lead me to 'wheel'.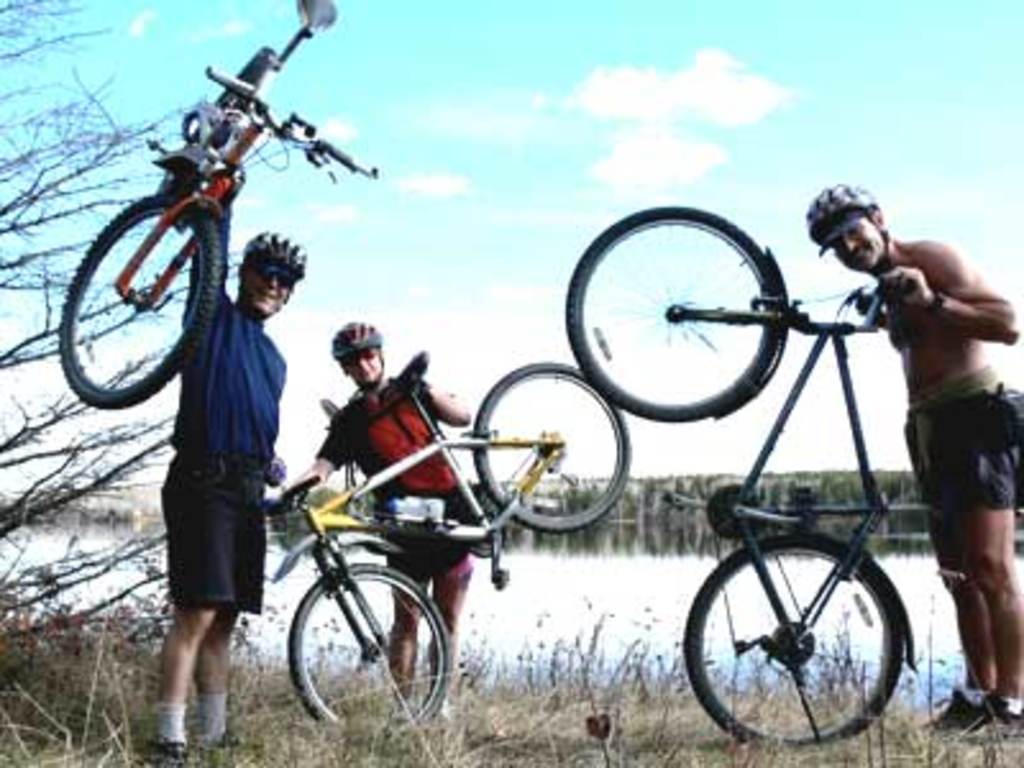
Lead to Rect(154, 49, 274, 192).
